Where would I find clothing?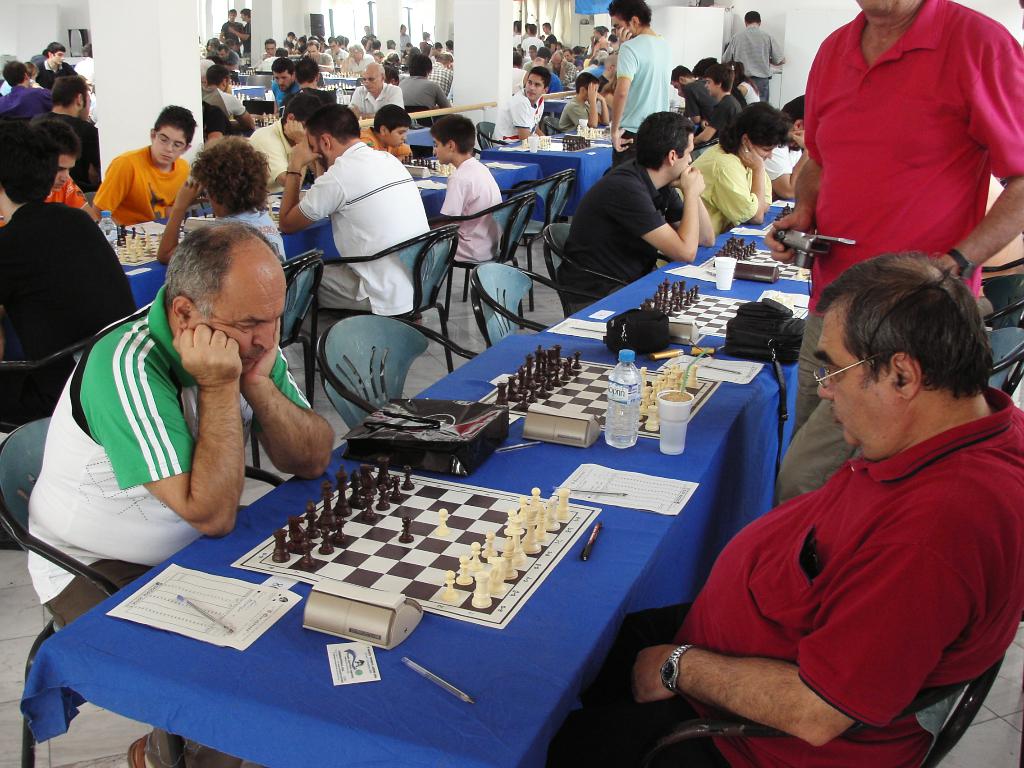
At {"left": 393, "top": 29, "right": 413, "bottom": 50}.
